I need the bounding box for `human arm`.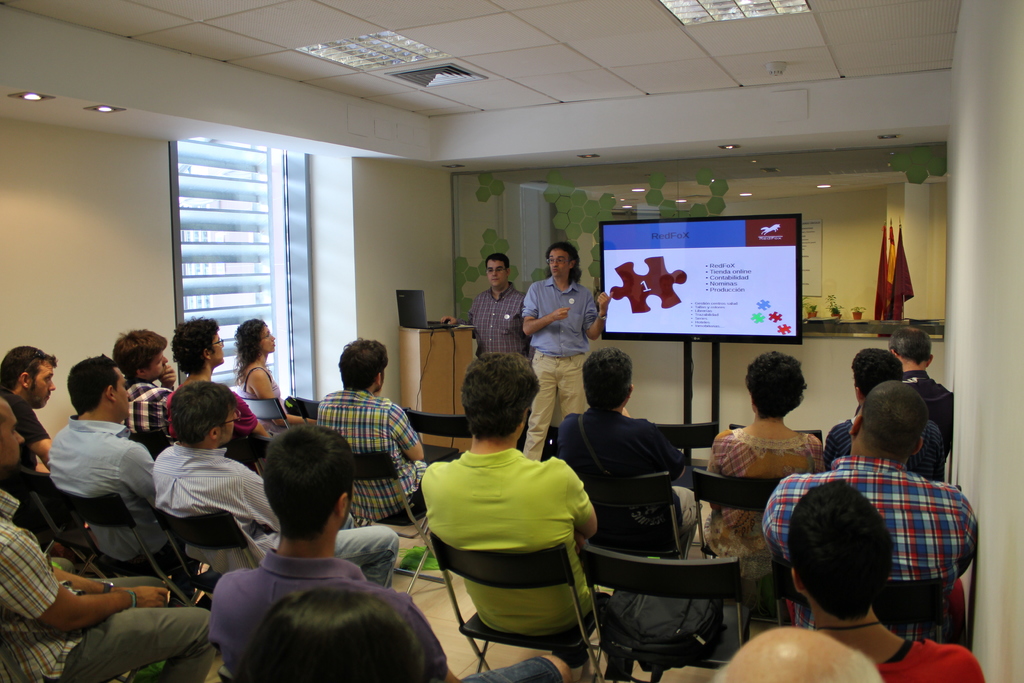
Here it is: crop(255, 365, 317, 418).
